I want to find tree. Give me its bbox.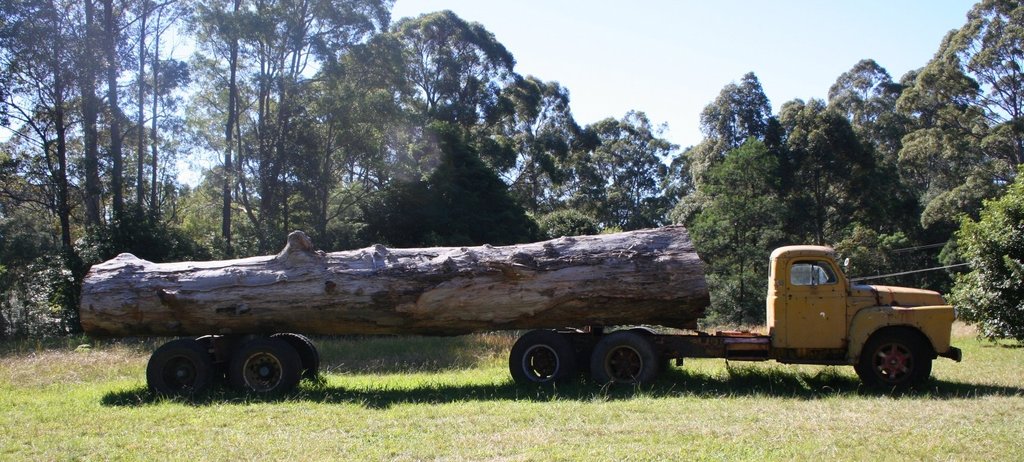
[814, 45, 911, 172].
